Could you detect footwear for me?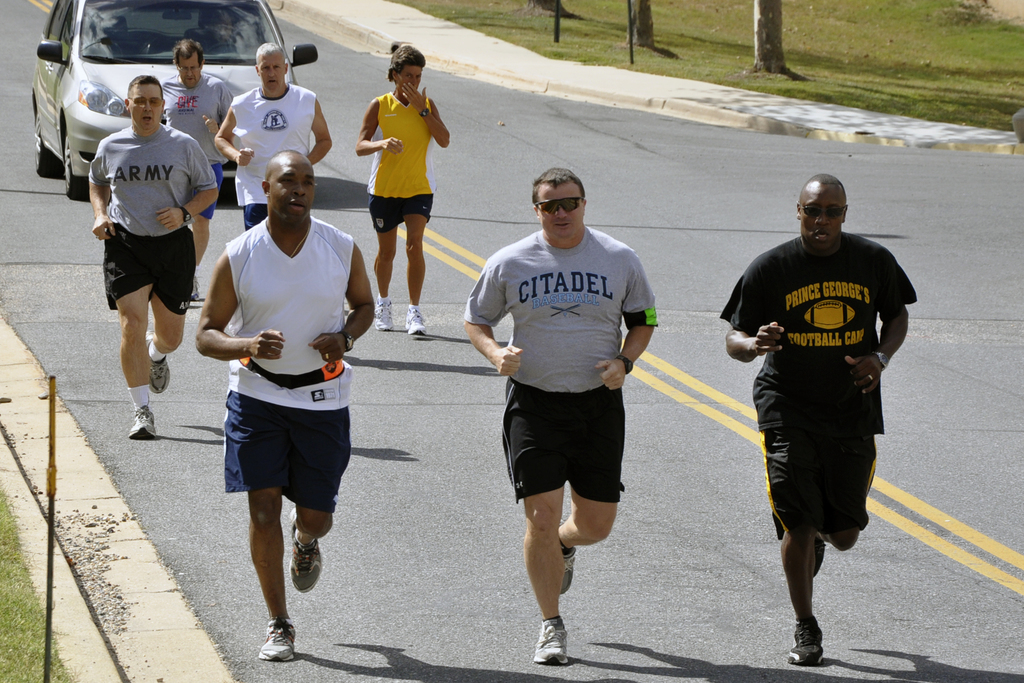
Detection result: [125,404,156,440].
